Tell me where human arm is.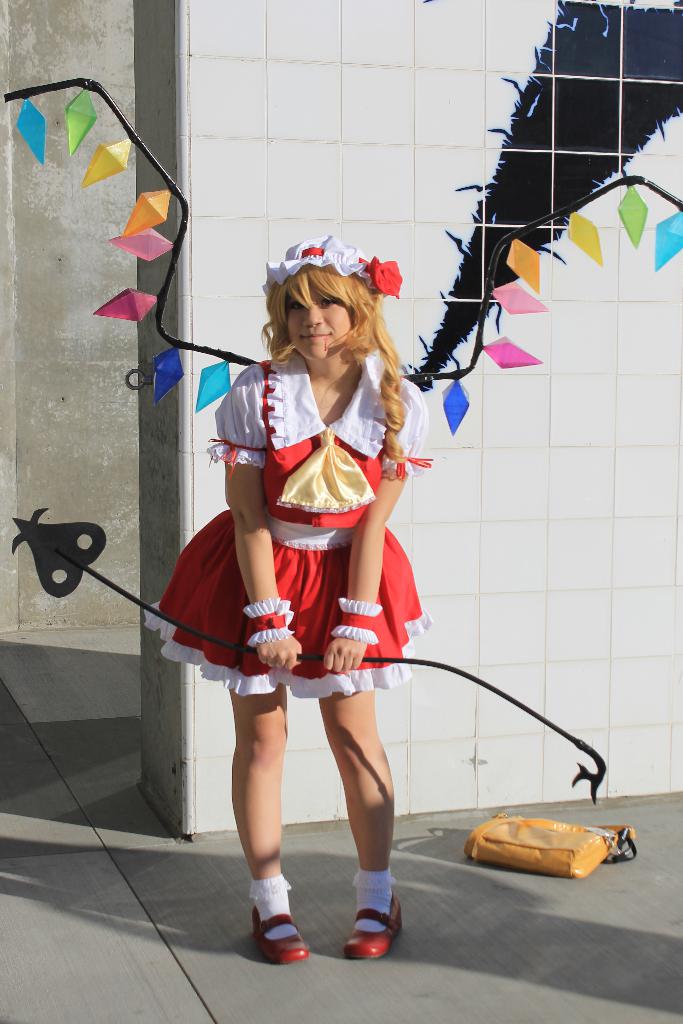
human arm is at crop(236, 386, 299, 666).
